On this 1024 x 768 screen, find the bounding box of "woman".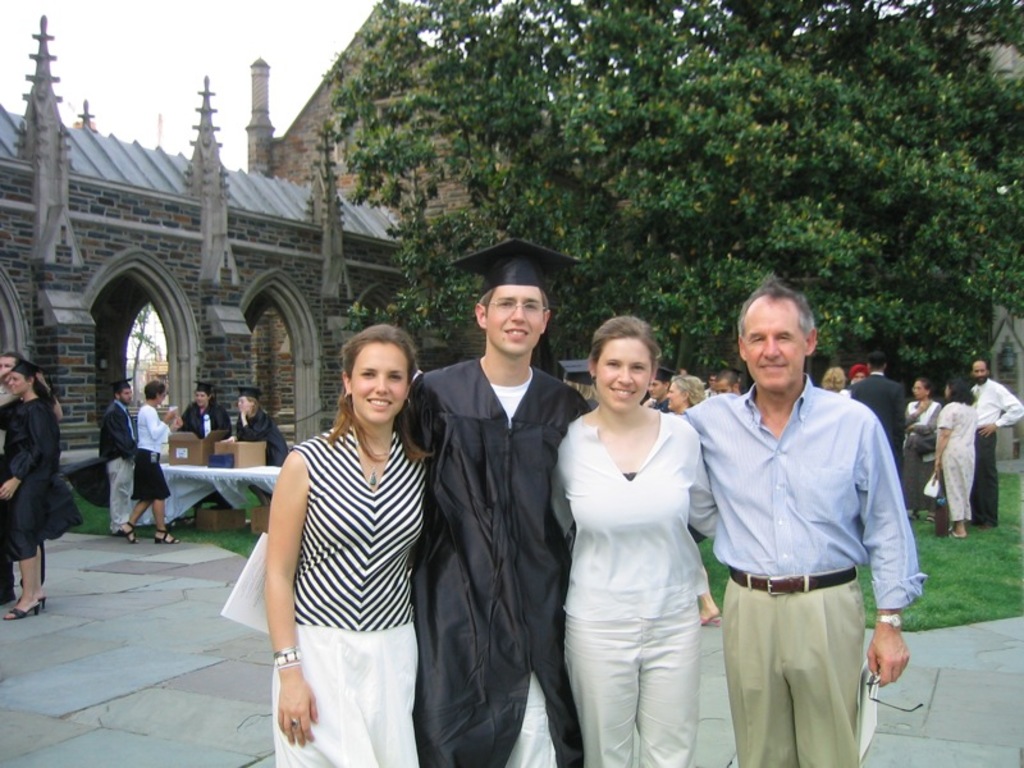
Bounding box: locate(259, 321, 447, 767).
